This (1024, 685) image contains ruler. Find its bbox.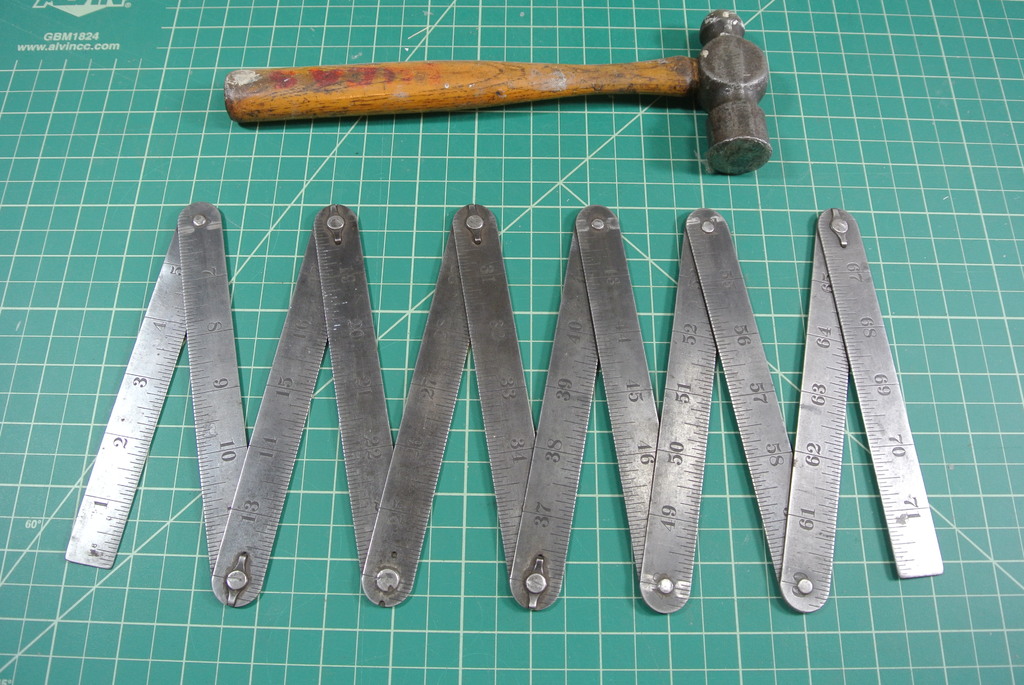
bbox=[61, 202, 944, 617].
